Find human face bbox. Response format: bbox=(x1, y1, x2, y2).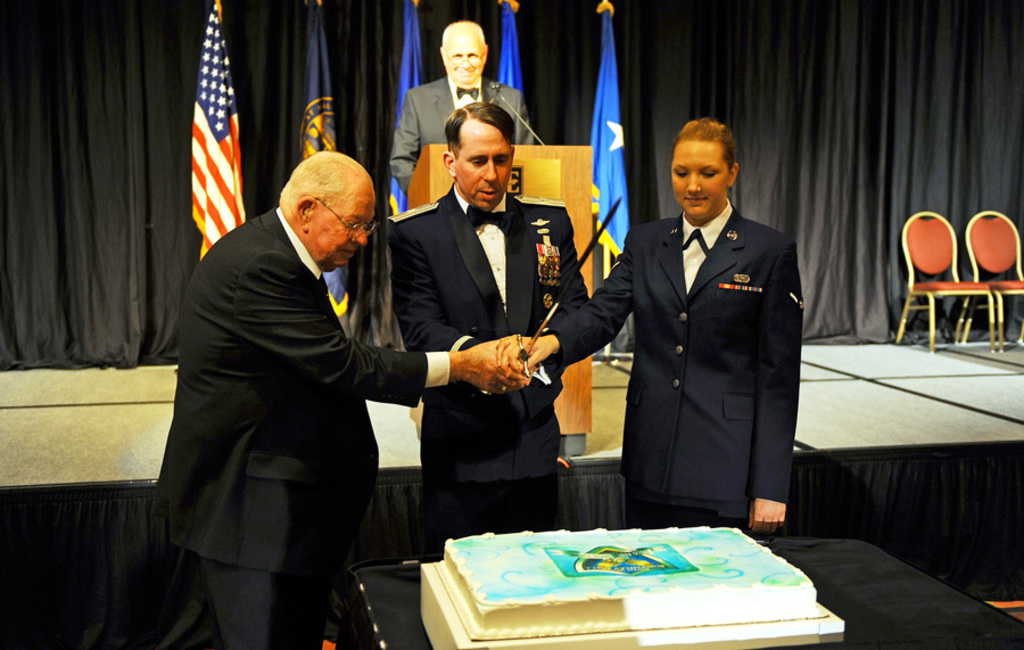
bbox=(668, 133, 728, 217).
